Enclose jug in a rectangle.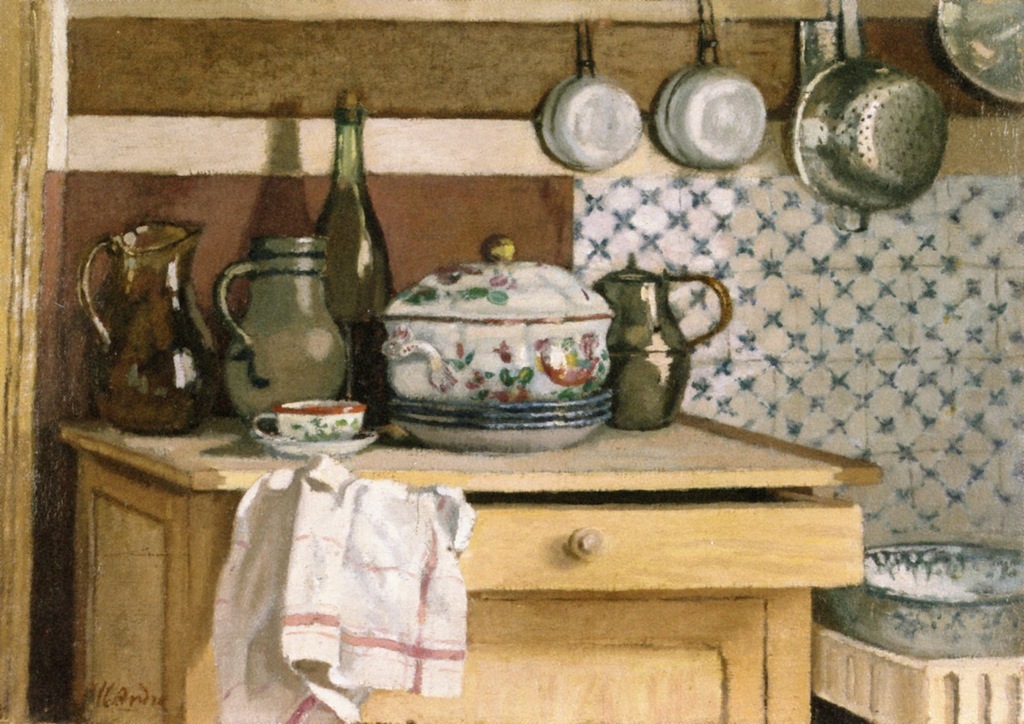
(x1=591, y1=254, x2=732, y2=436).
